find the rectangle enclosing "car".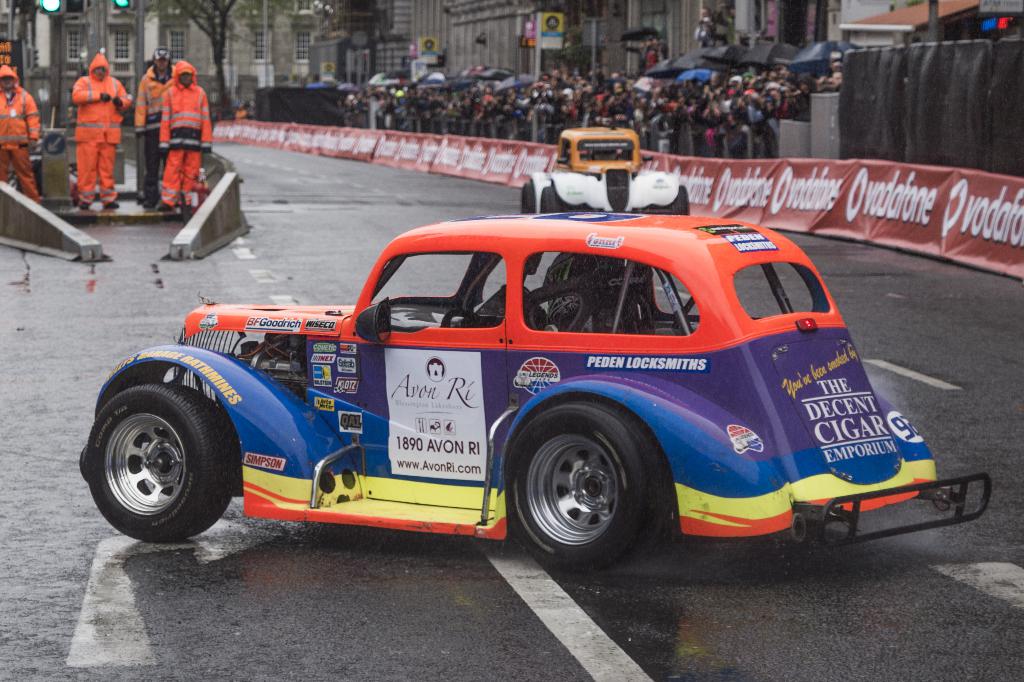
select_region(544, 127, 646, 166).
